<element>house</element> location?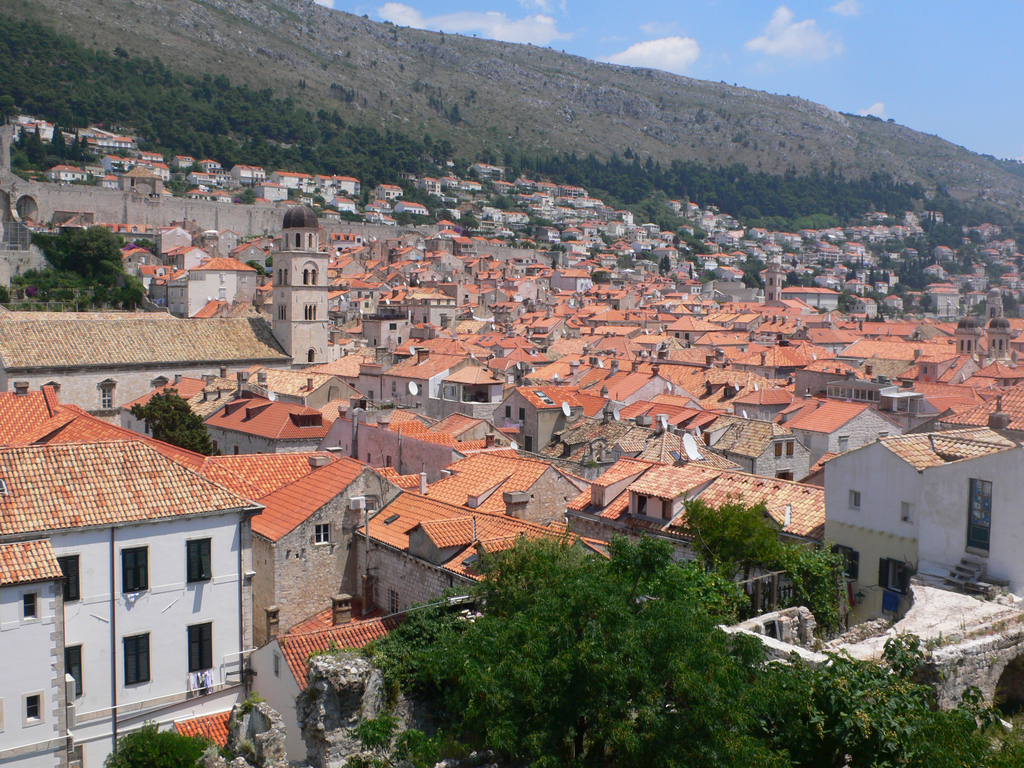
[352, 481, 620, 632]
